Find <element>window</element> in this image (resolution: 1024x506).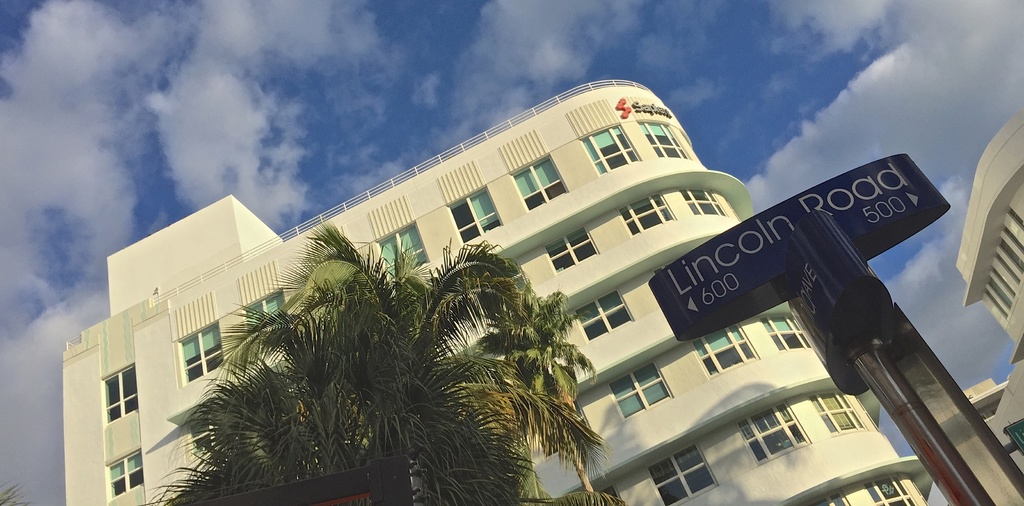
l=99, t=441, r=150, b=505.
